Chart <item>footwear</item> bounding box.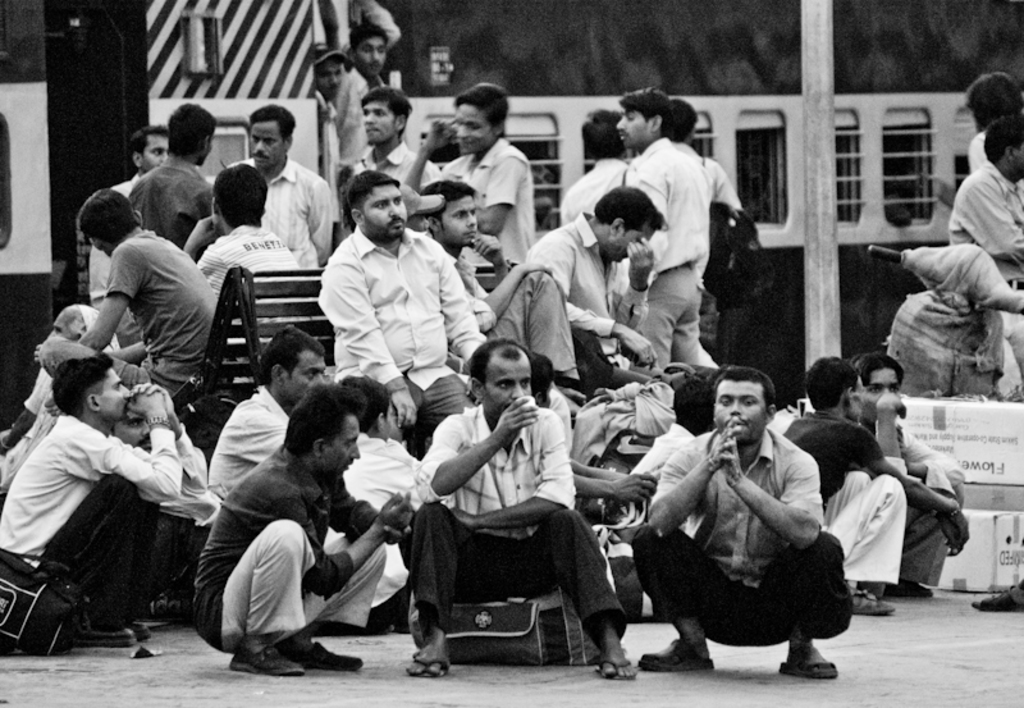
Charted: (778,652,838,677).
